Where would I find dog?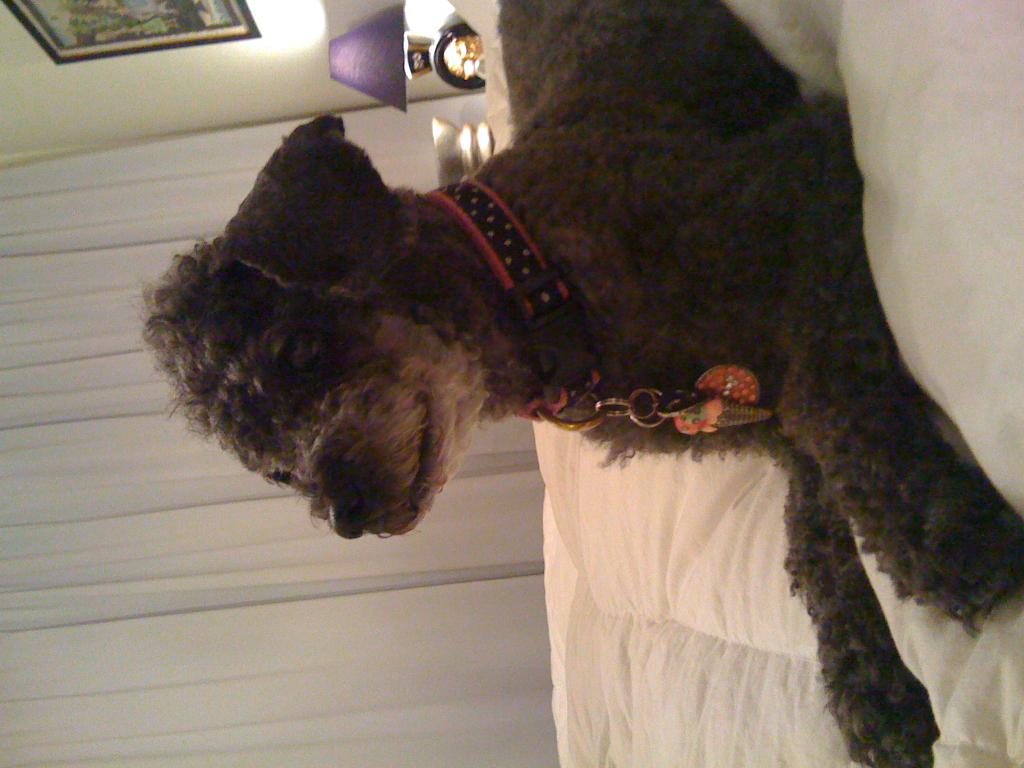
At BBox(124, 0, 1023, 767).
